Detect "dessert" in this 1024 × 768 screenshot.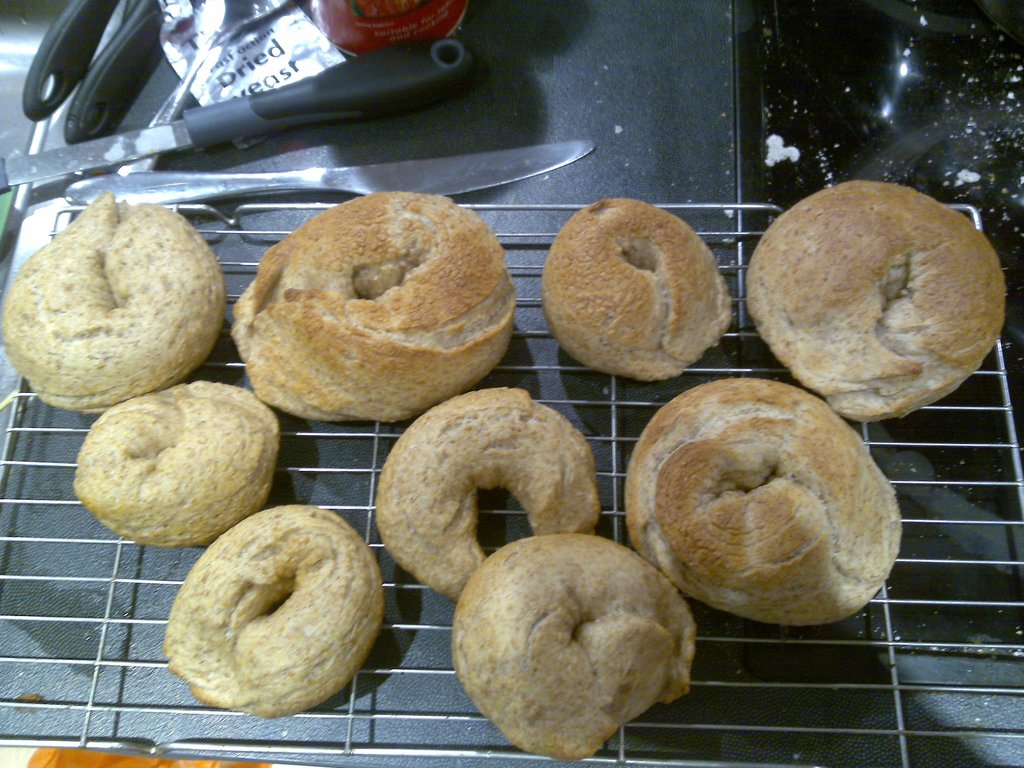
Detection: x1=226 y1=188 x2=516 y2=423.
